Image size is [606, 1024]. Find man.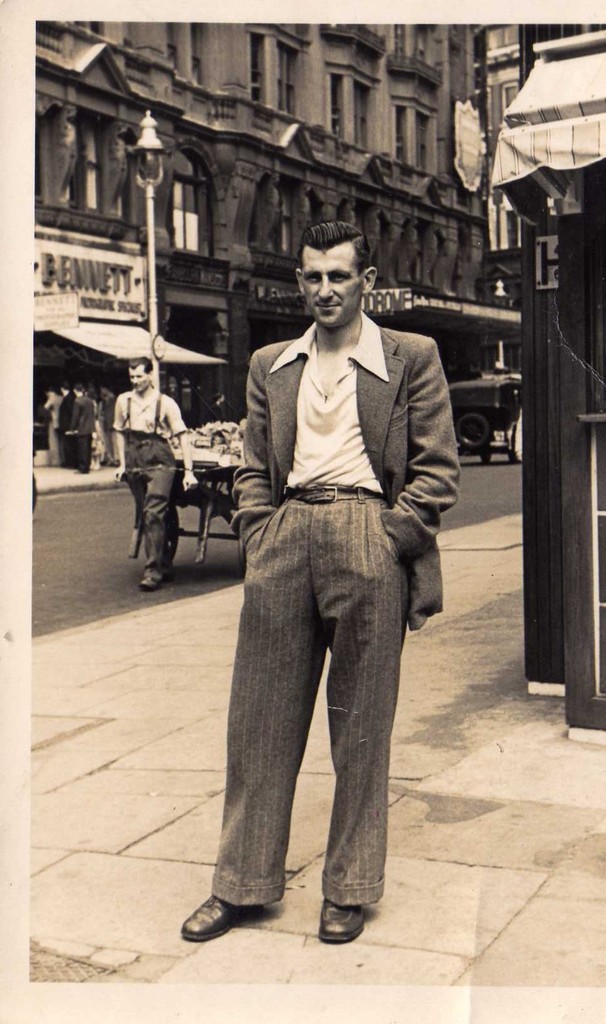
BBox(181, 221, 460, 943).
